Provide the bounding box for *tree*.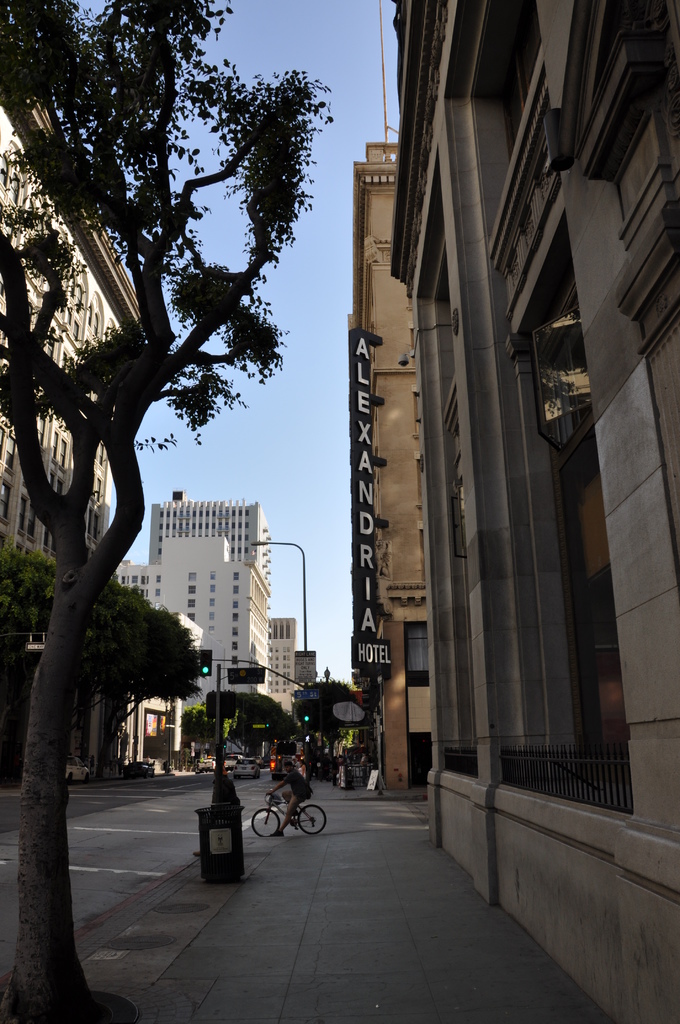
Rect(201, 689, 301, 770).
